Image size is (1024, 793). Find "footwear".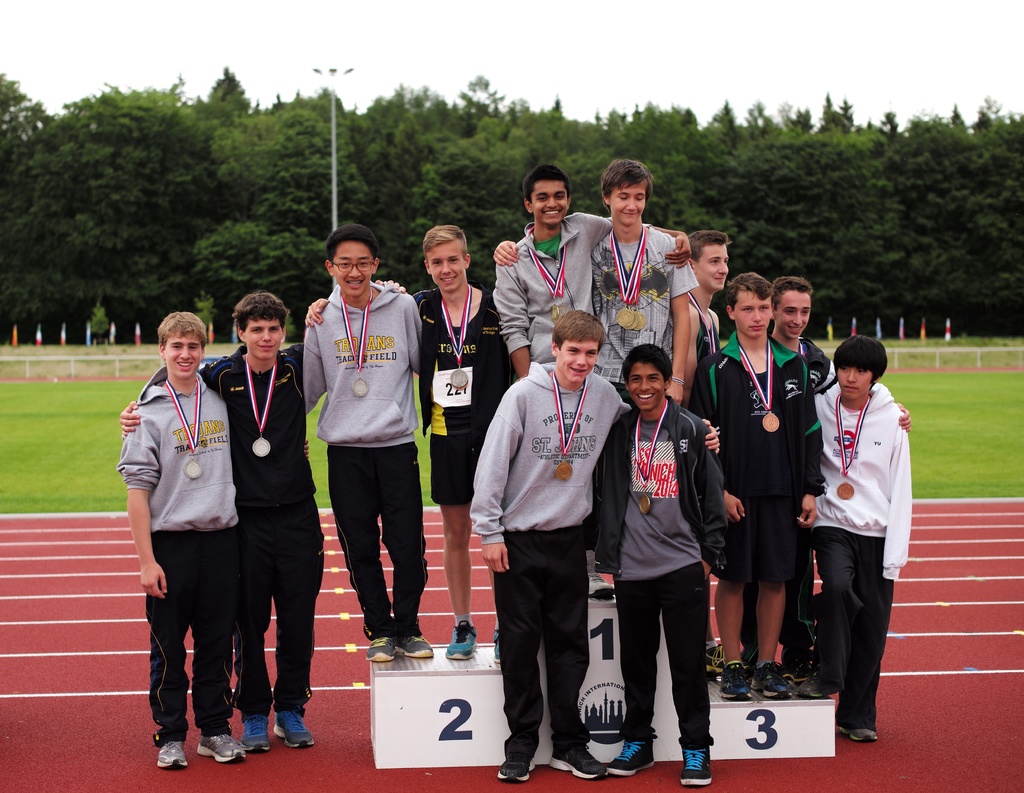
364 634 439 662.
